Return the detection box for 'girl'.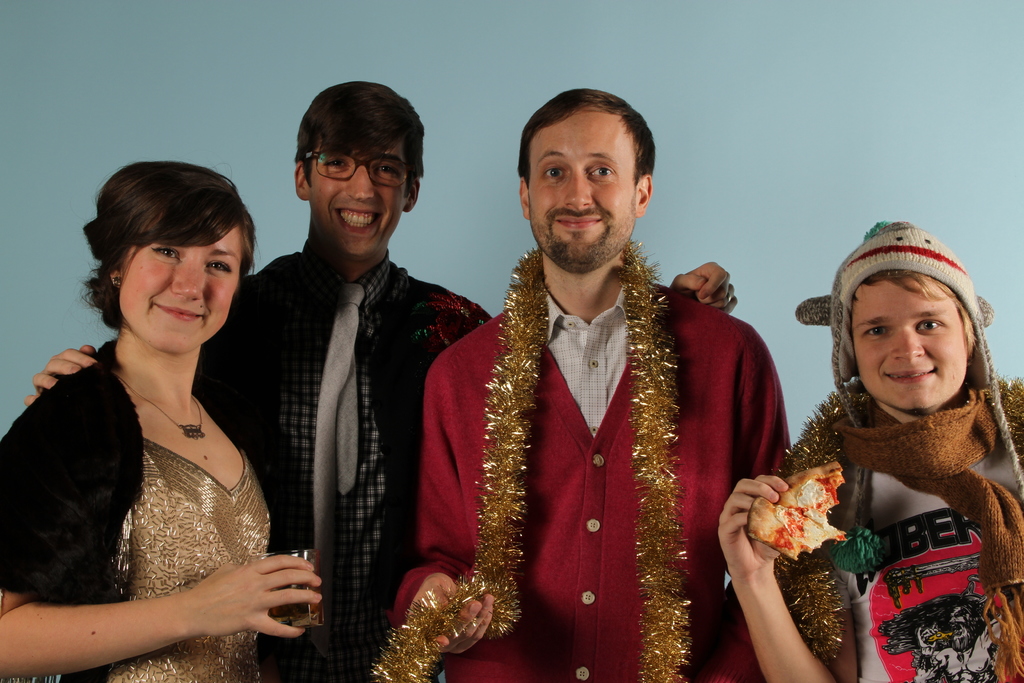
(0, 160, 328, 682).
